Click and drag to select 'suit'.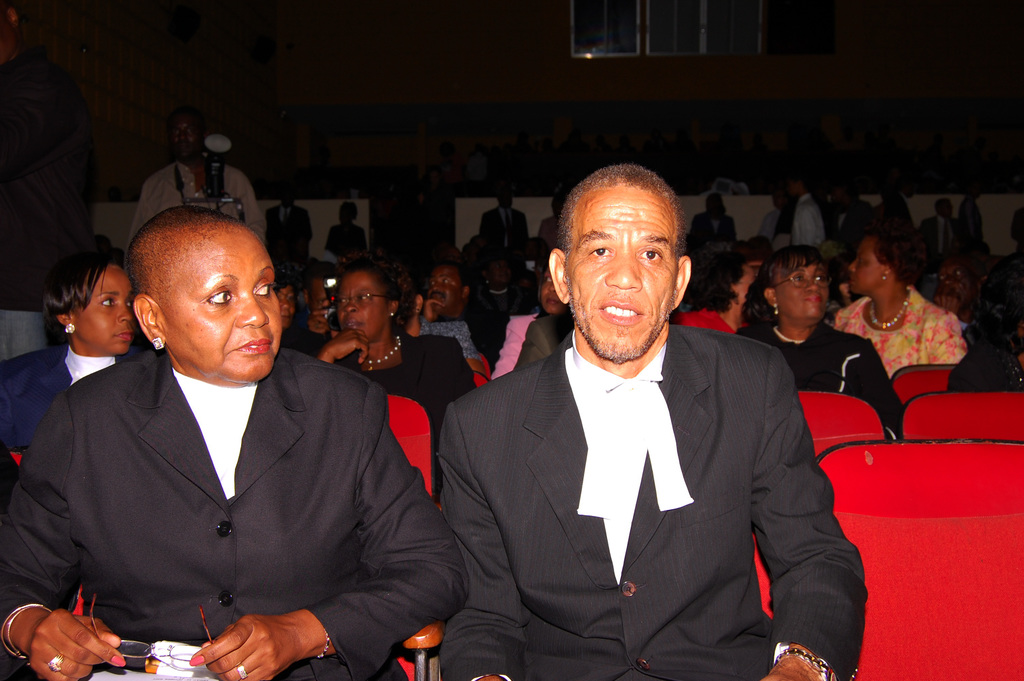
Selection: detection(477, 205, 529, 244).
